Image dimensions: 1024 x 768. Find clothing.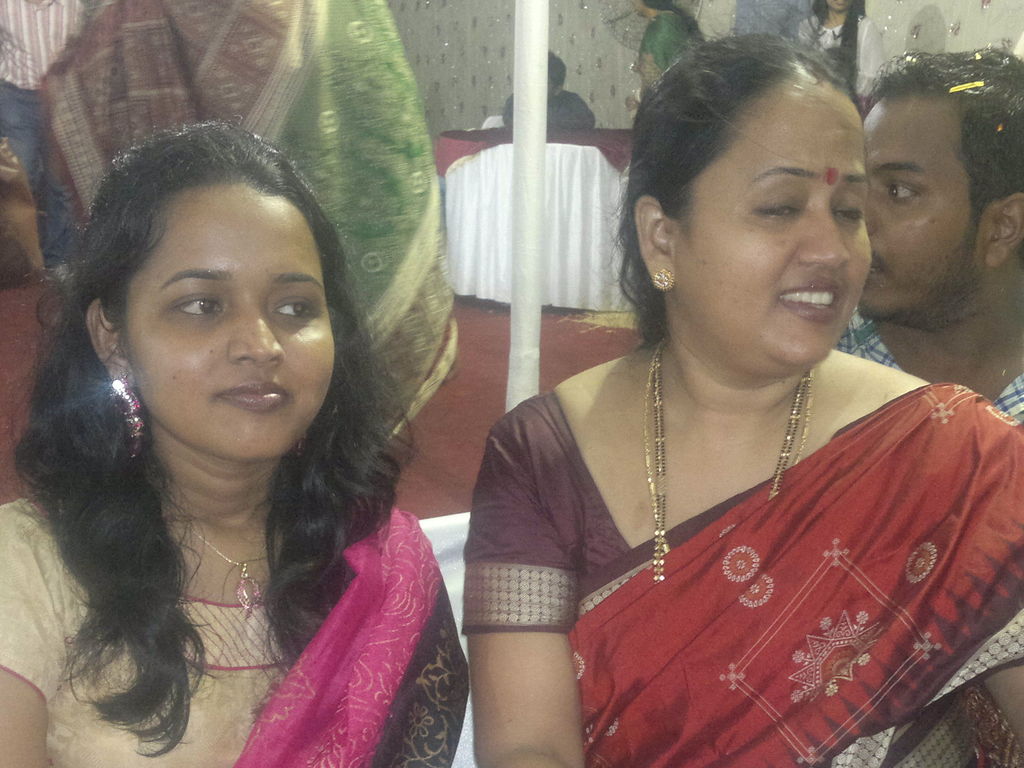
0, 497, 468, 767.
